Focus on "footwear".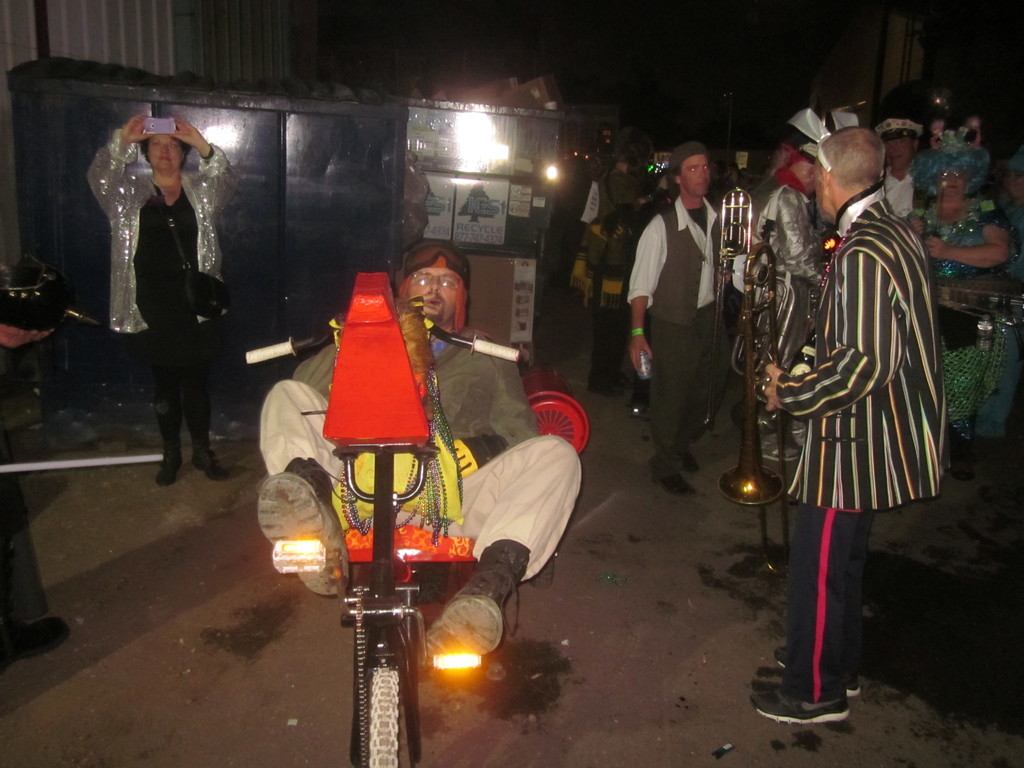
Focused at bbox(773, 644, 866, 706).
